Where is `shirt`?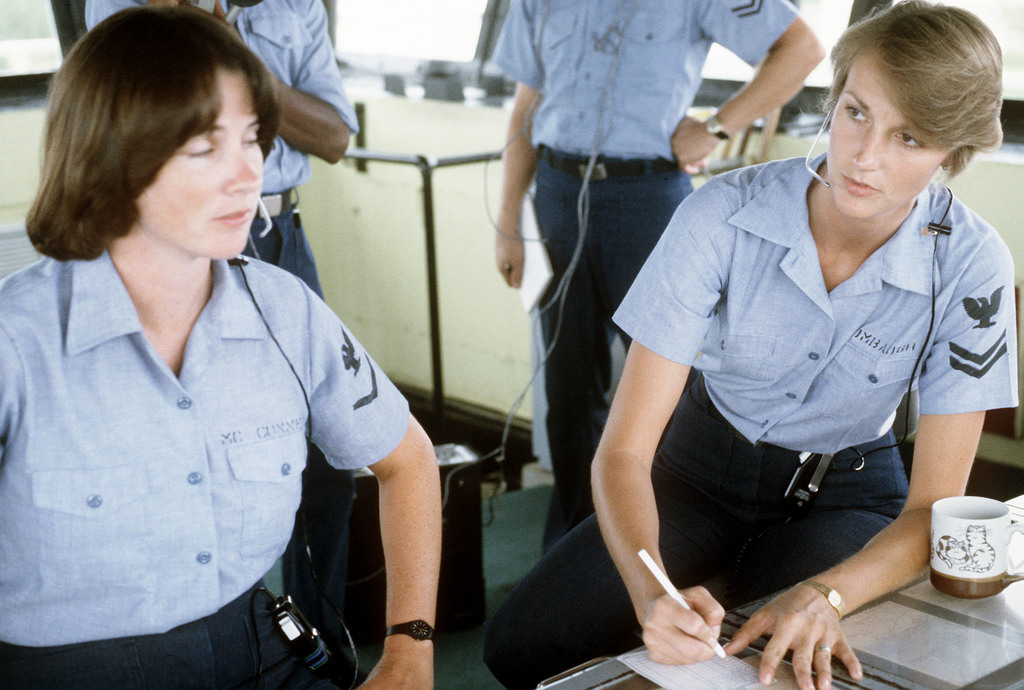
(left=0, top=235, right=412, bottom=646).
